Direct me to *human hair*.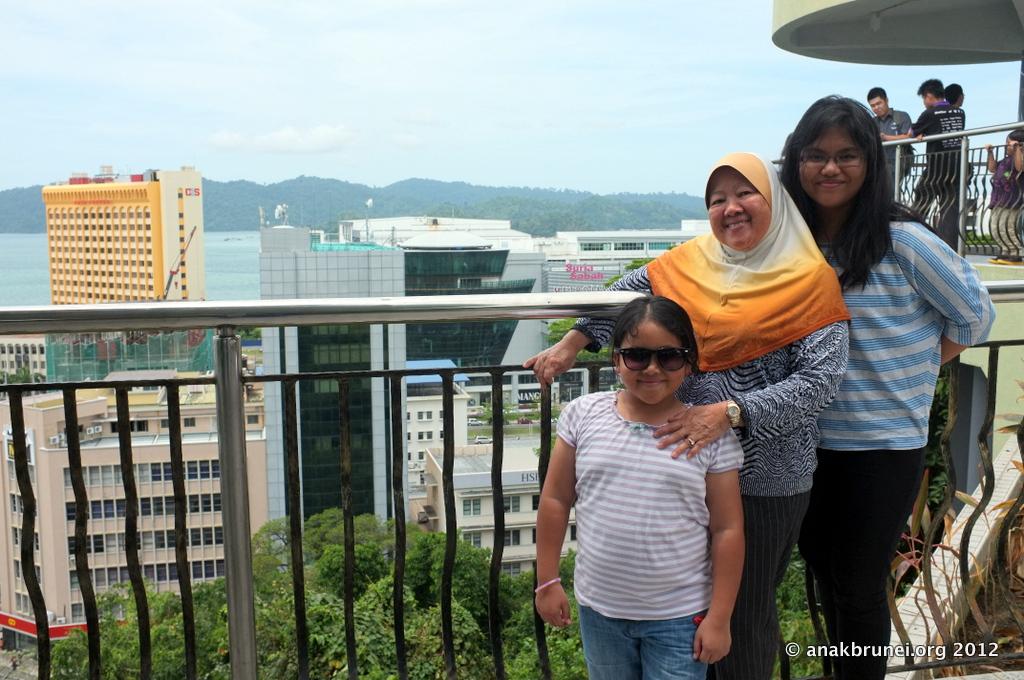
Direction: l=944, t=82, r=964, b=105.
